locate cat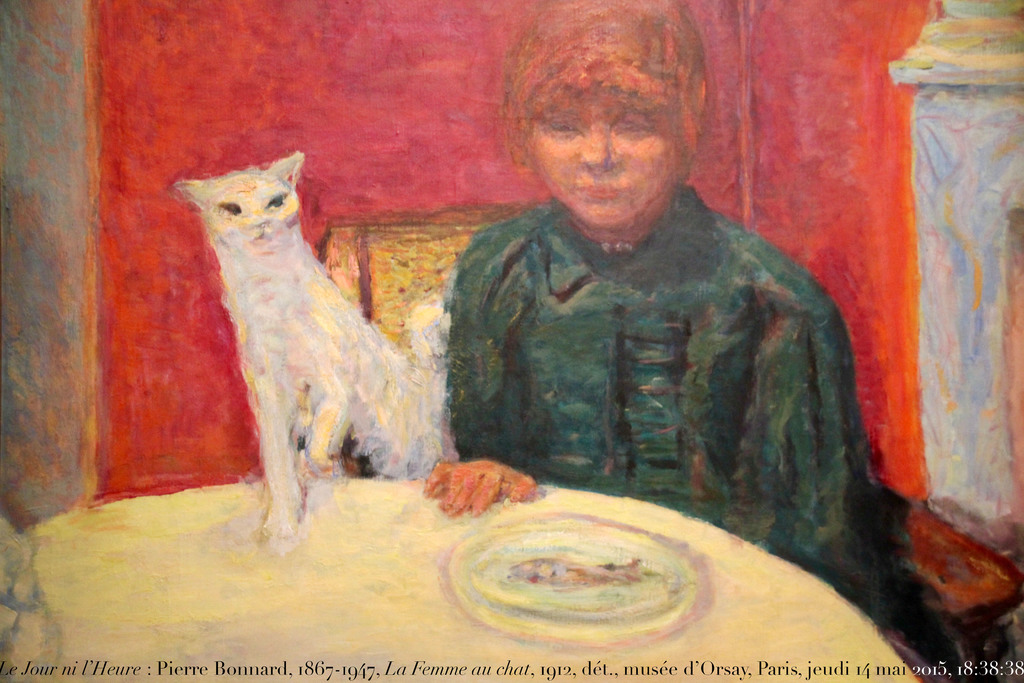
{"left": 172, "top": 152, "right": 445, "bottom": 557}
